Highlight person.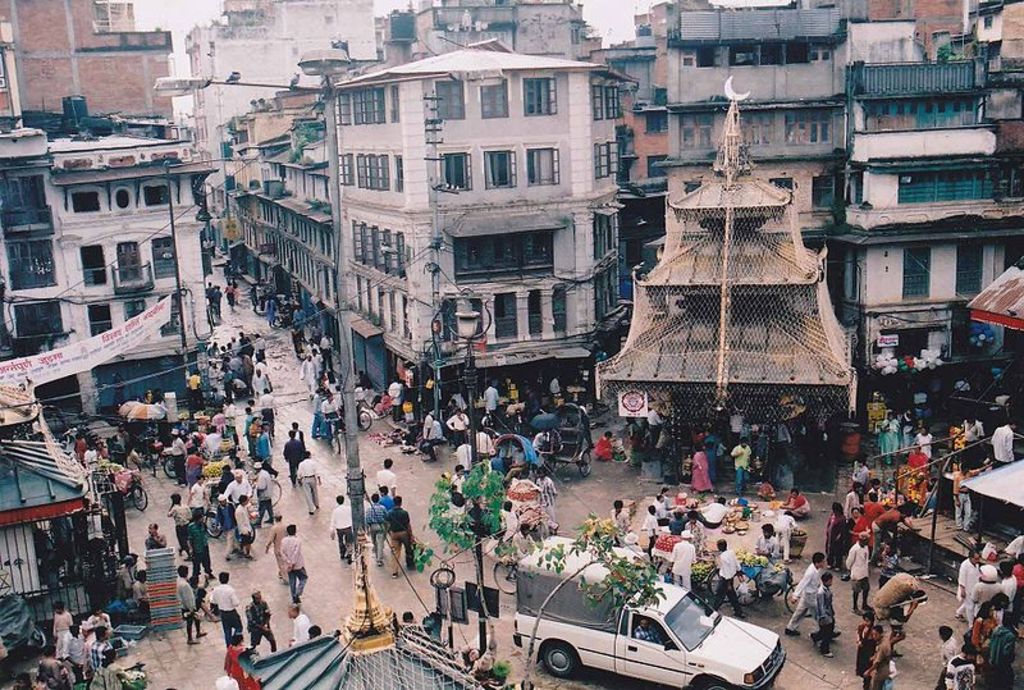
Highlighted region: select_region(325, 392, 346, 434).
